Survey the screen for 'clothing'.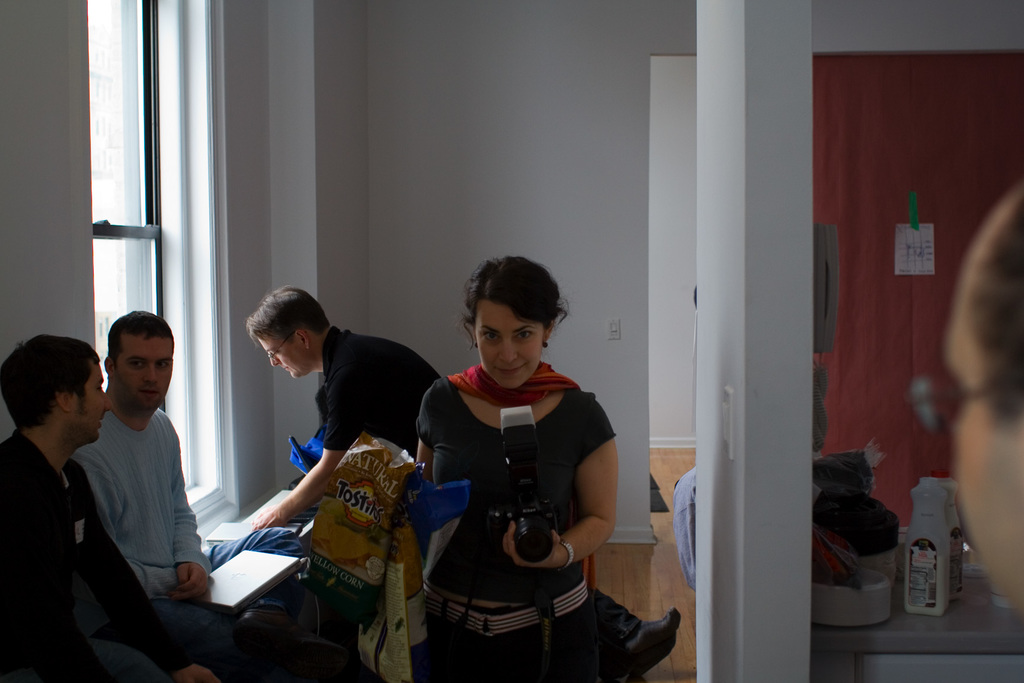
Survey found: rect(3, 430, 200, 682).
